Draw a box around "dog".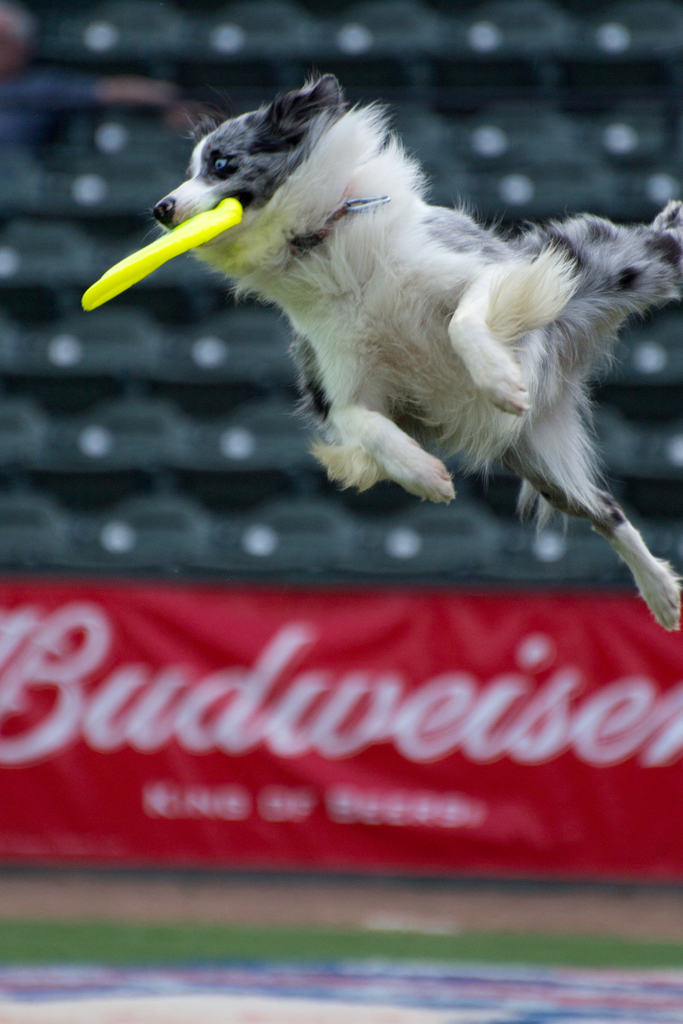
x1=158, y1=68, x2=682, y2=634.
